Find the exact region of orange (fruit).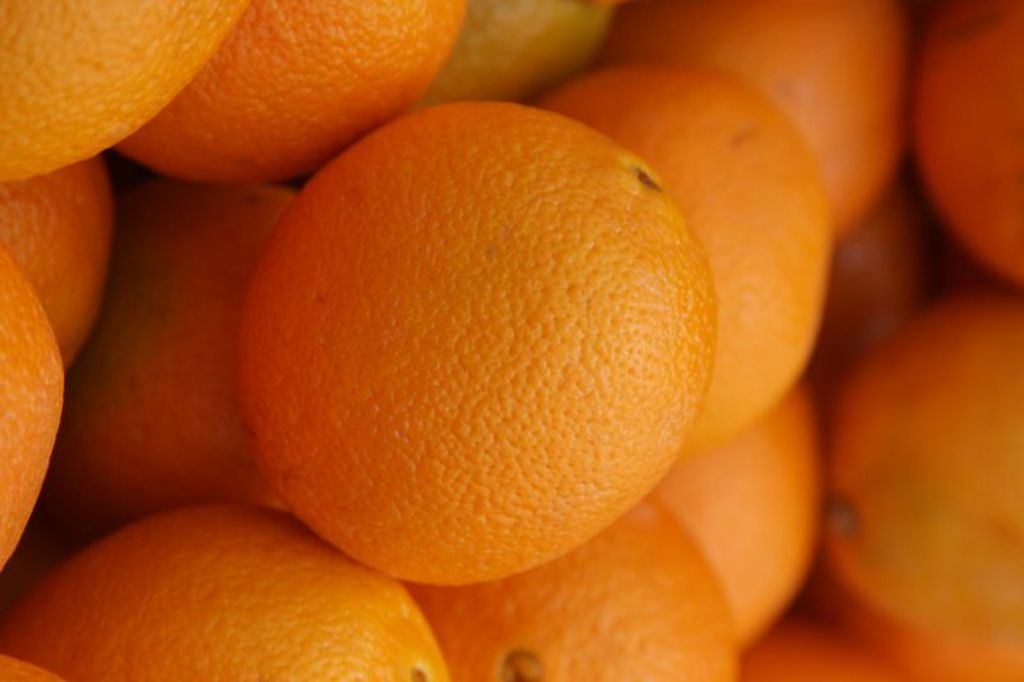
Exact region: 0, 660, 59, 681.
